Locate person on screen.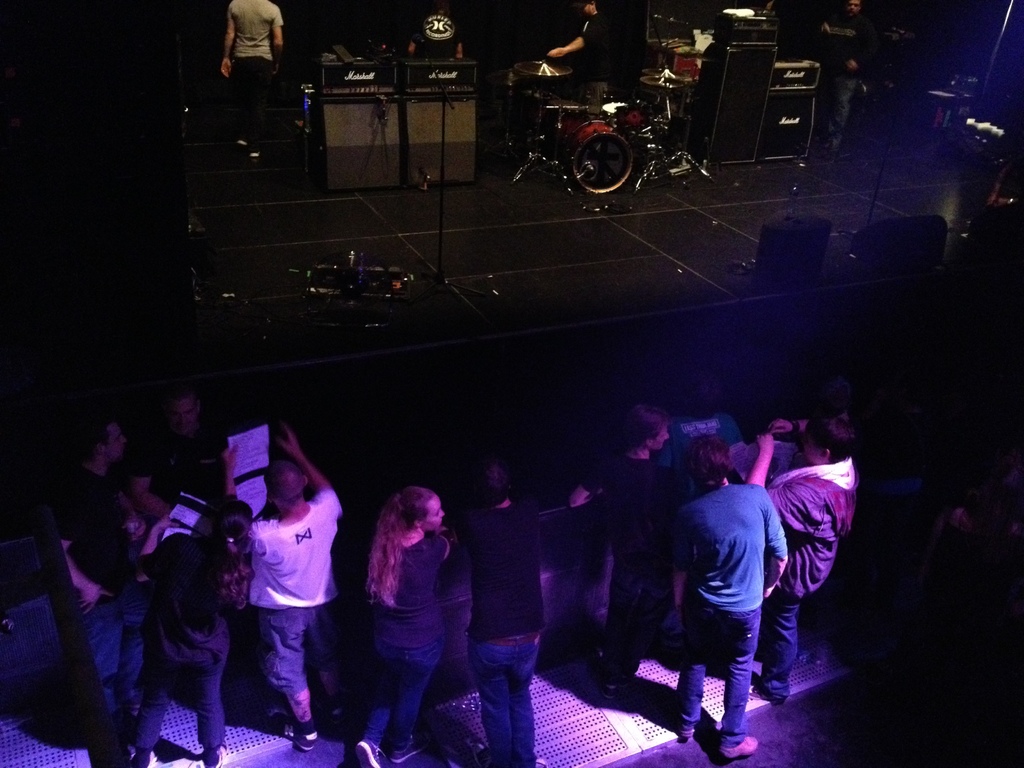
On screen at (left=221, top=425, right=364, bottom=744).
